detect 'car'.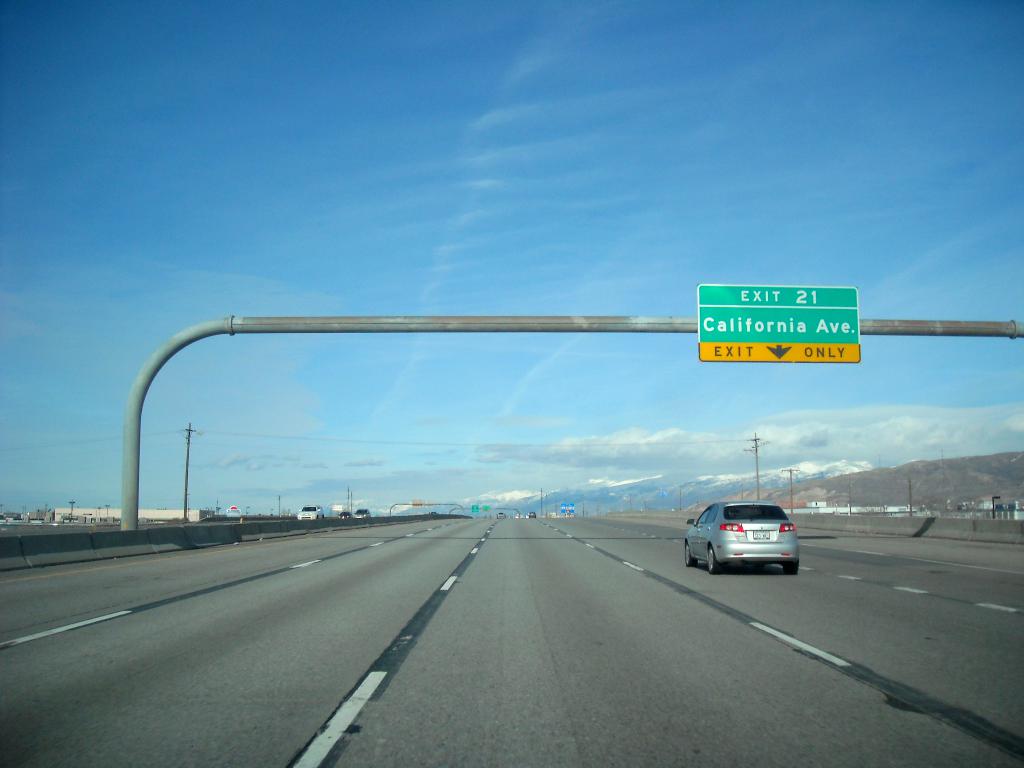
Detected at [339, 509, 350, 516].
